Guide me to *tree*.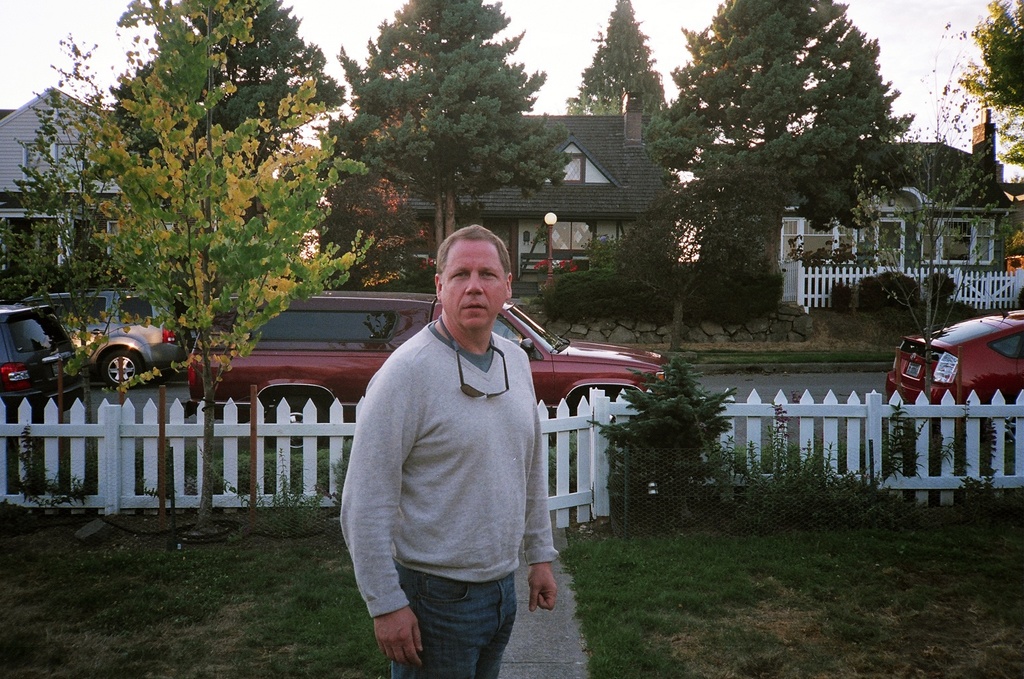
Guidance: BBox(568, 3, 659, 119).
